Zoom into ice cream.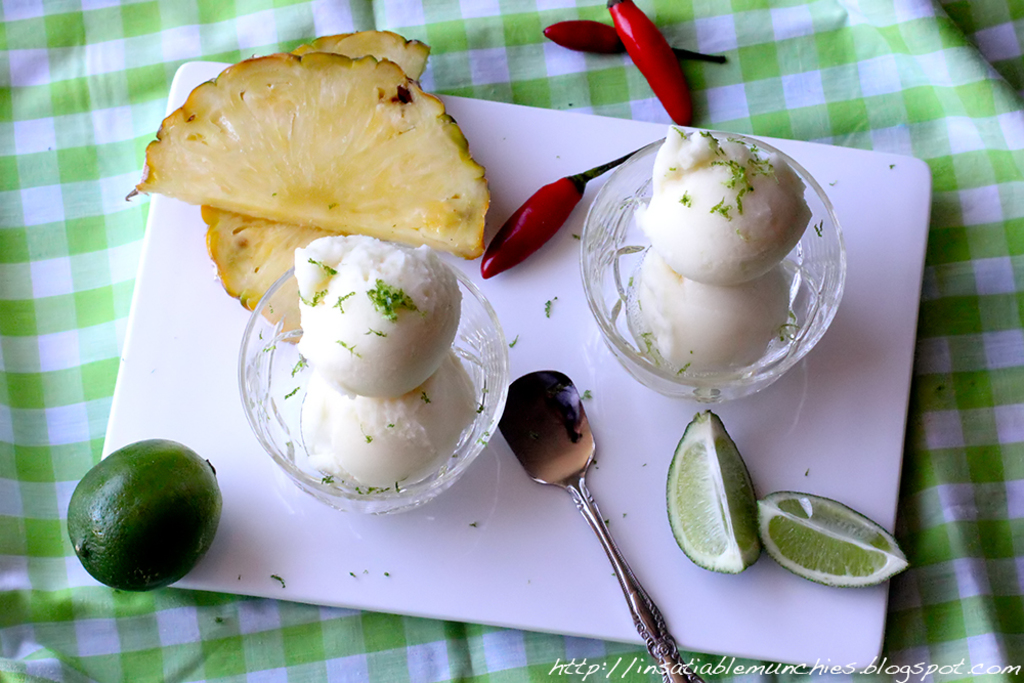
Zoom target: (left=296, top=373, right=475, bottom=500).
